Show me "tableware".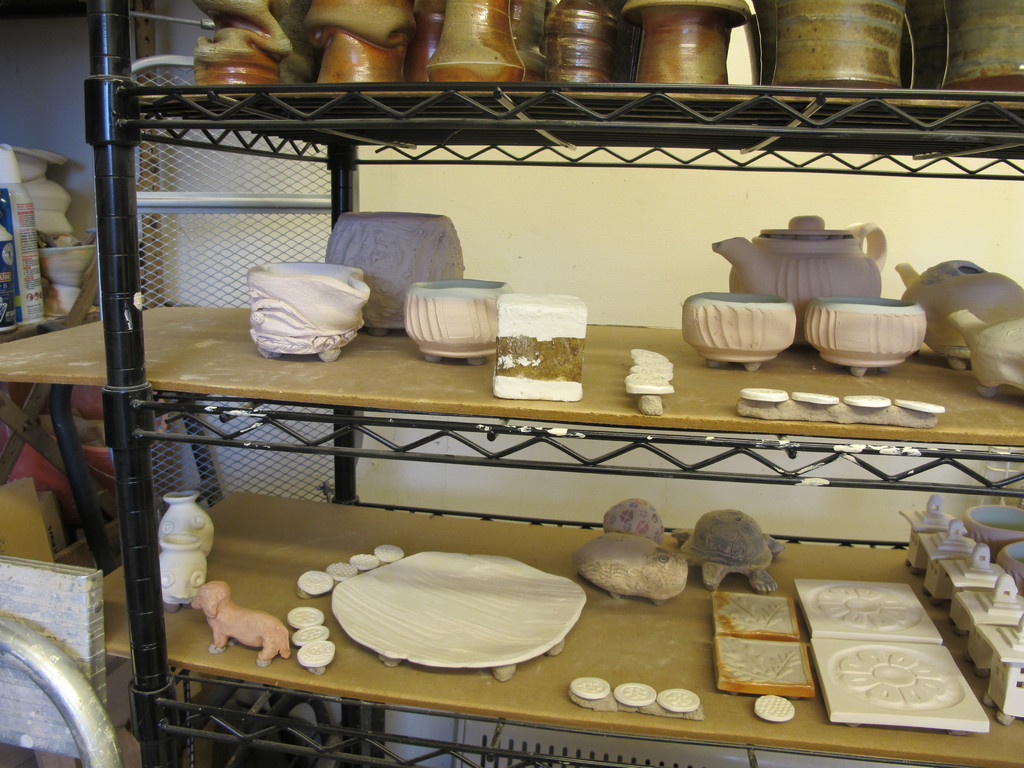
"tableware" is here: left=964, top=506, right=1023, bottom=561.
